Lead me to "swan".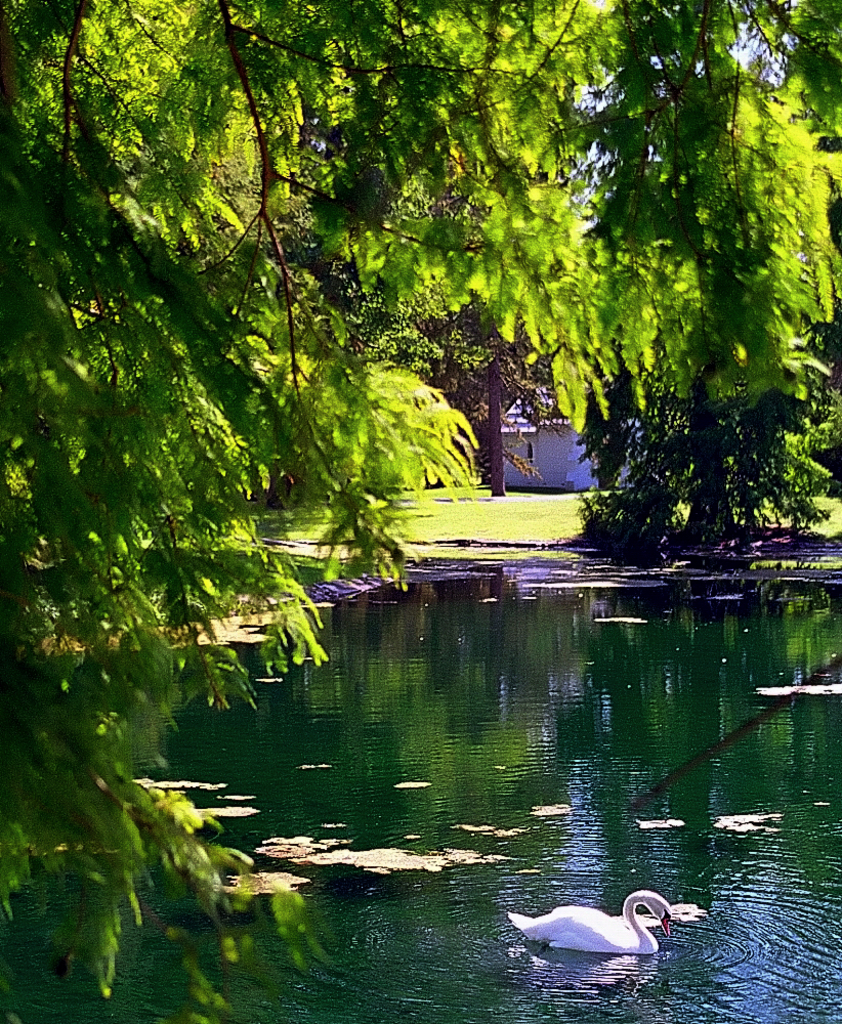
Lead to region(511, 888, 740, 996).
